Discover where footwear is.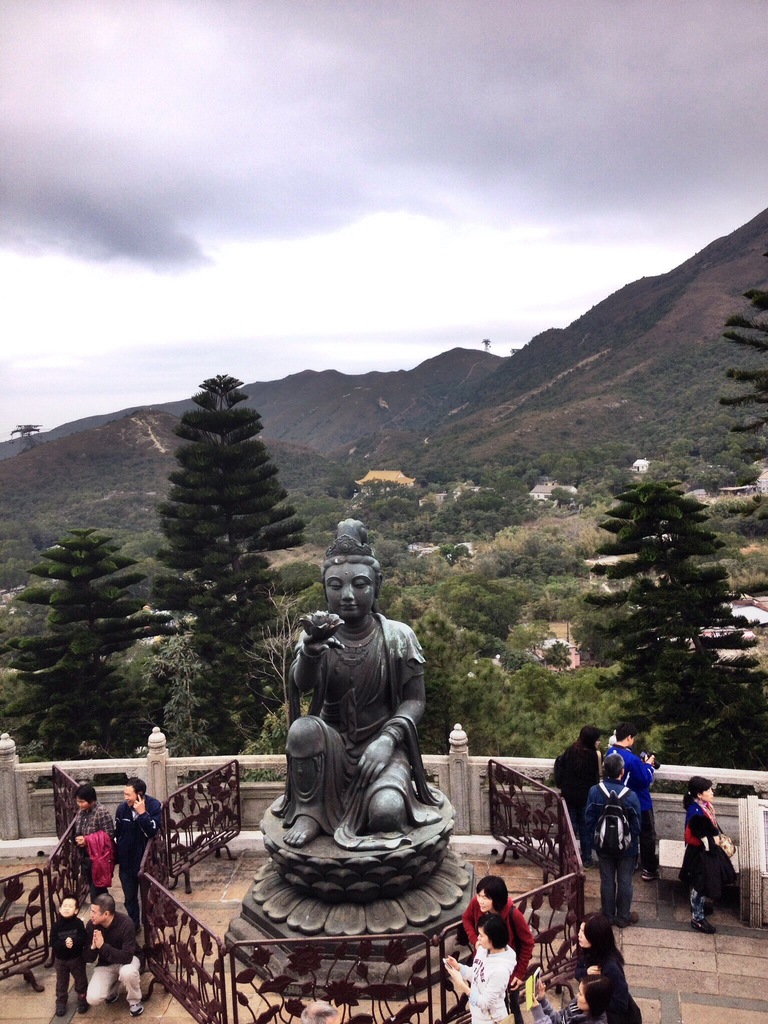
Discovered at (125,1003,141,1015).
